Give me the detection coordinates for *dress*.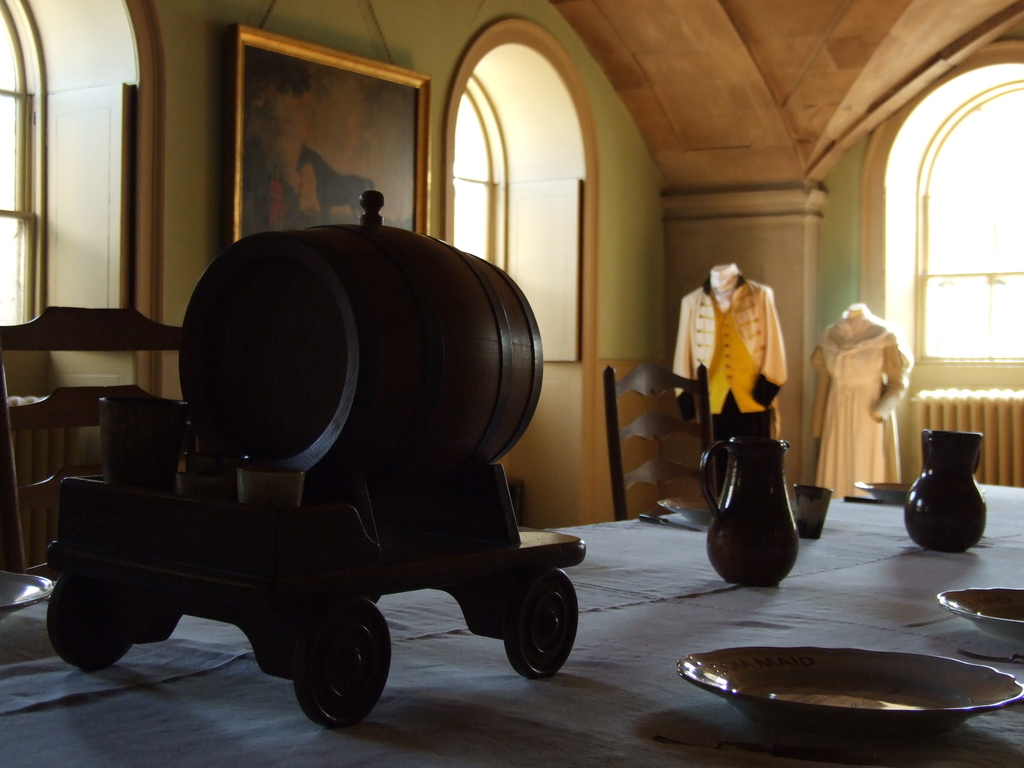
{"left": 809, "top": 314, "right": 909, "bottom": 498}.
